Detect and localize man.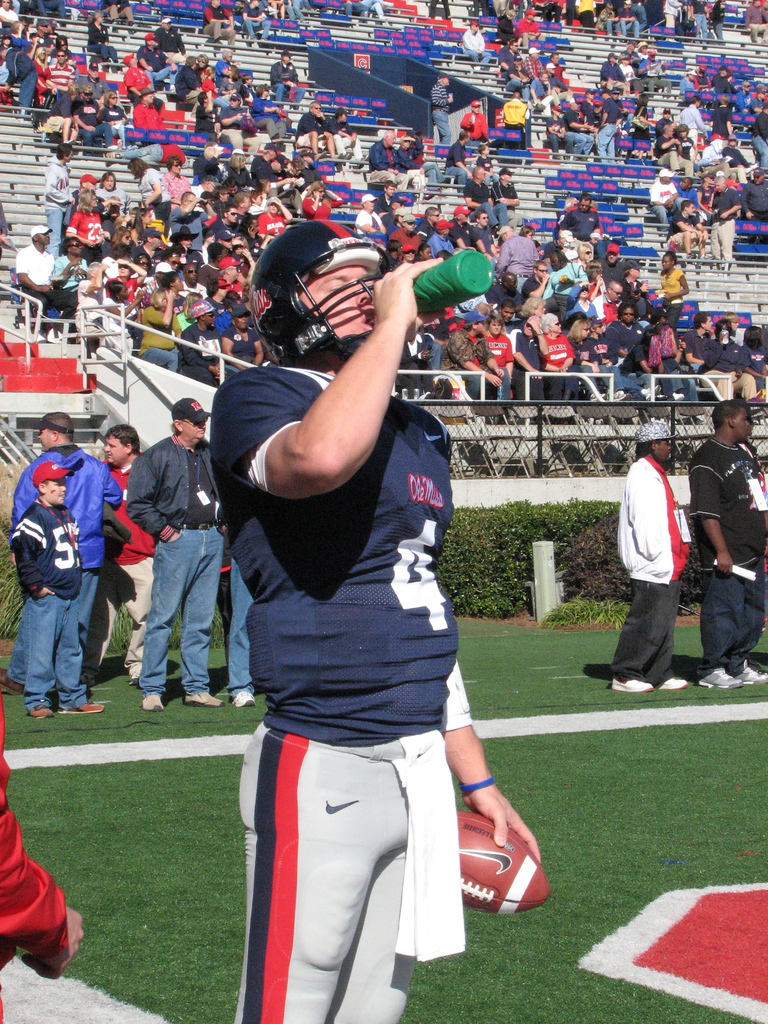
Localized at (450,136,464,188).
